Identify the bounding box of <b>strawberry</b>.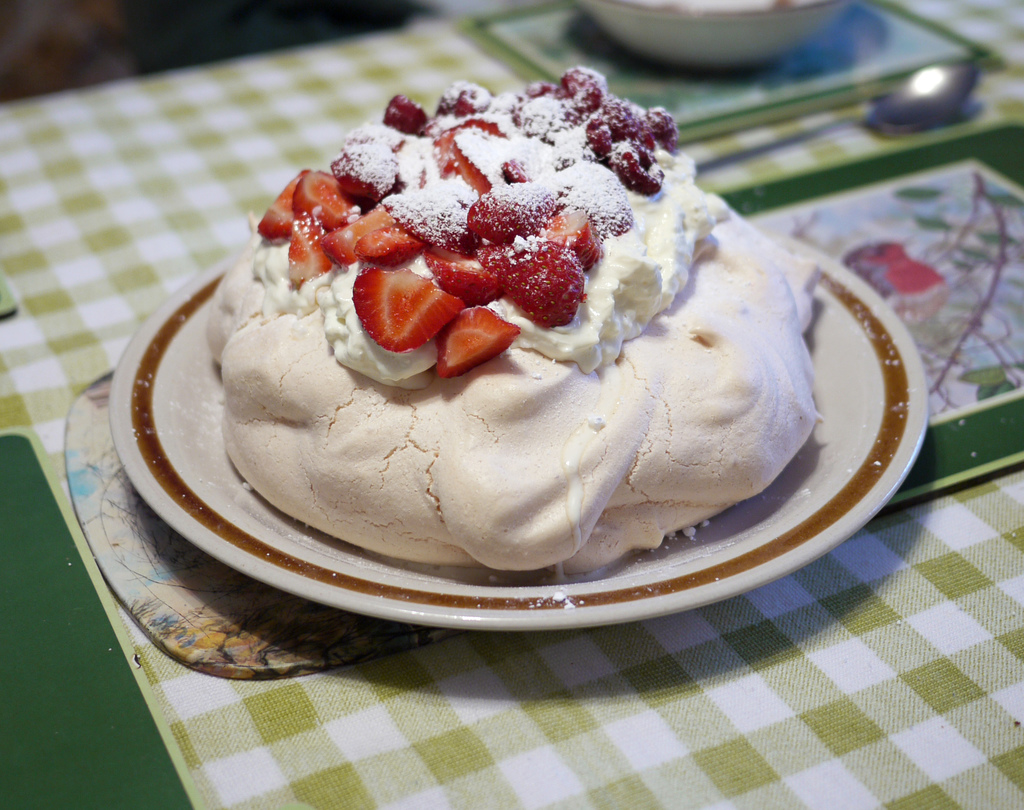
<bbox>349, 245, 447, 335</bbox>.
